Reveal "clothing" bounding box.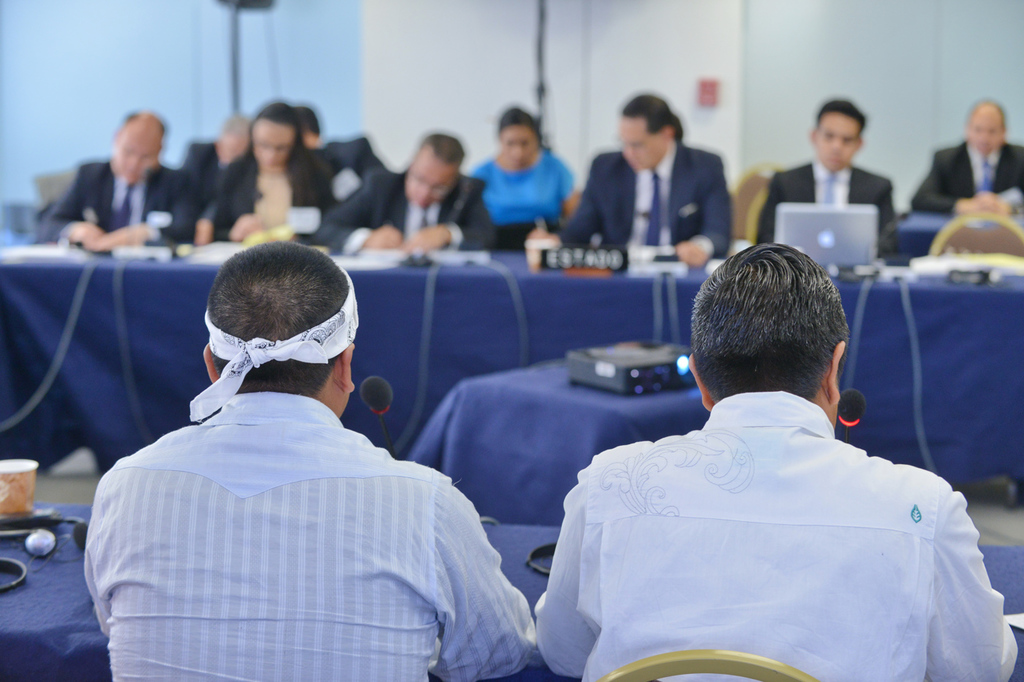
Revealed: BBox(190, 143, 251, 197).
